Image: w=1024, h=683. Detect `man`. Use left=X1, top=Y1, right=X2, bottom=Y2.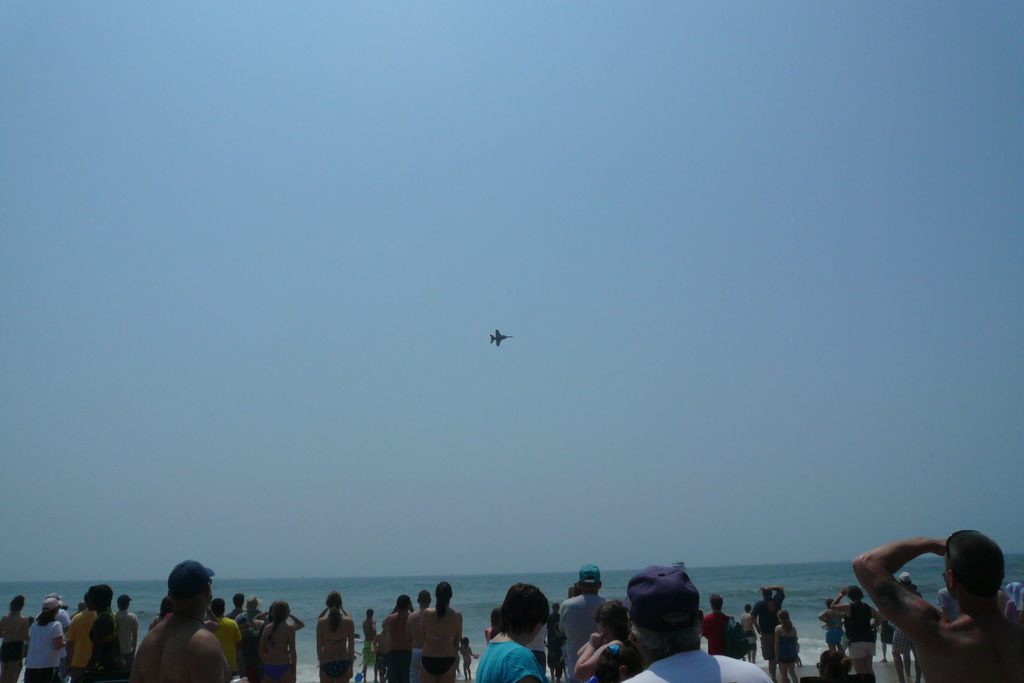
left=557, top=561, right=610, bottom=682.
